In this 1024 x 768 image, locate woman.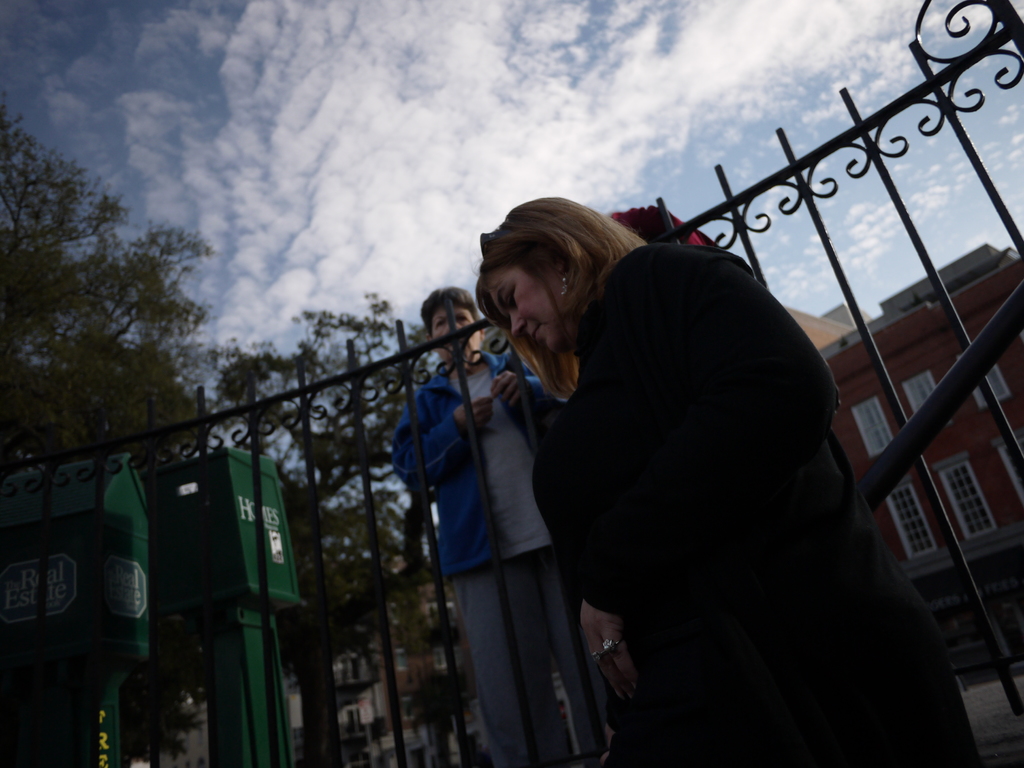
Bounding box: l=387, t=284, r=616, b=767.
